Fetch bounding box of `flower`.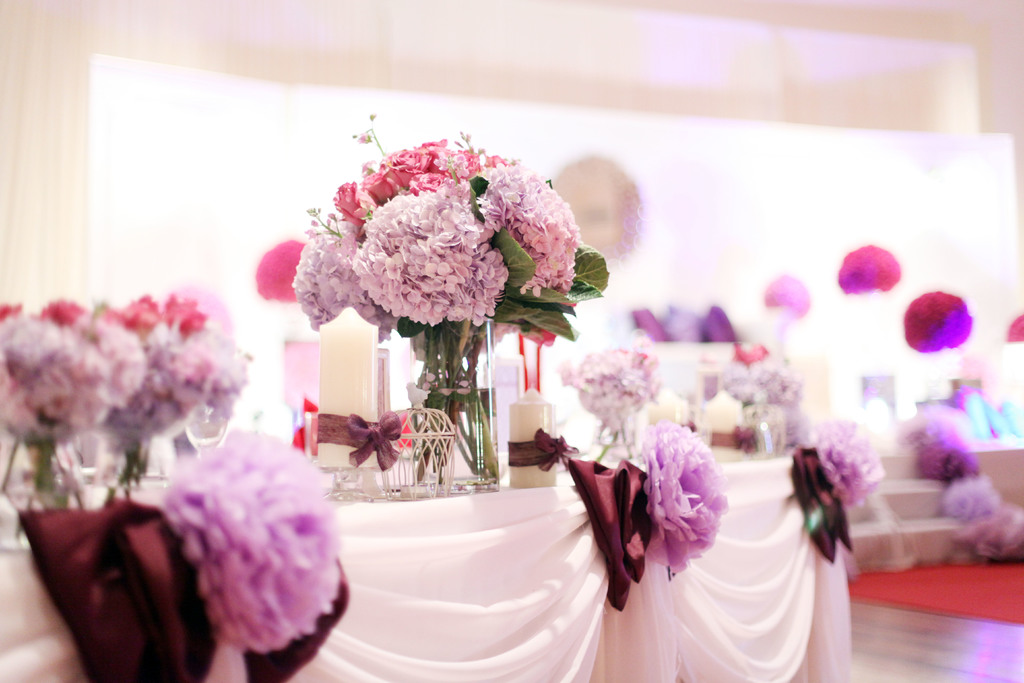
Bbox: <box>1009,313,1023,348</box>.
